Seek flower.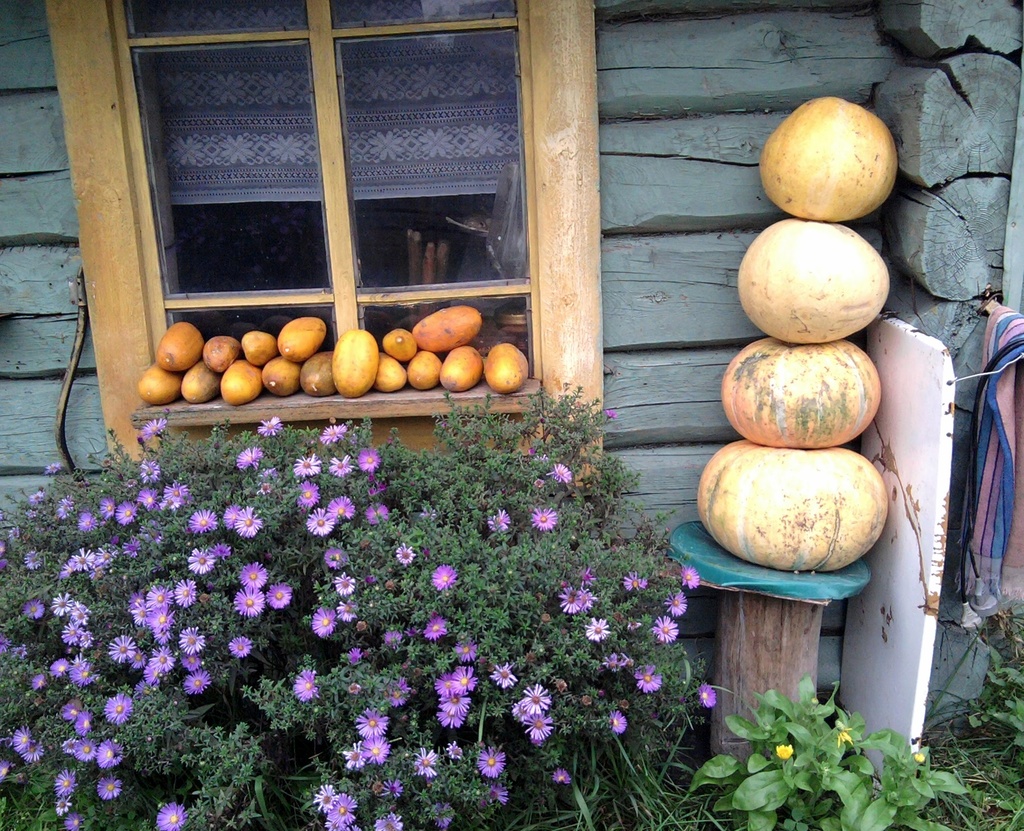
305 507 333 538.
